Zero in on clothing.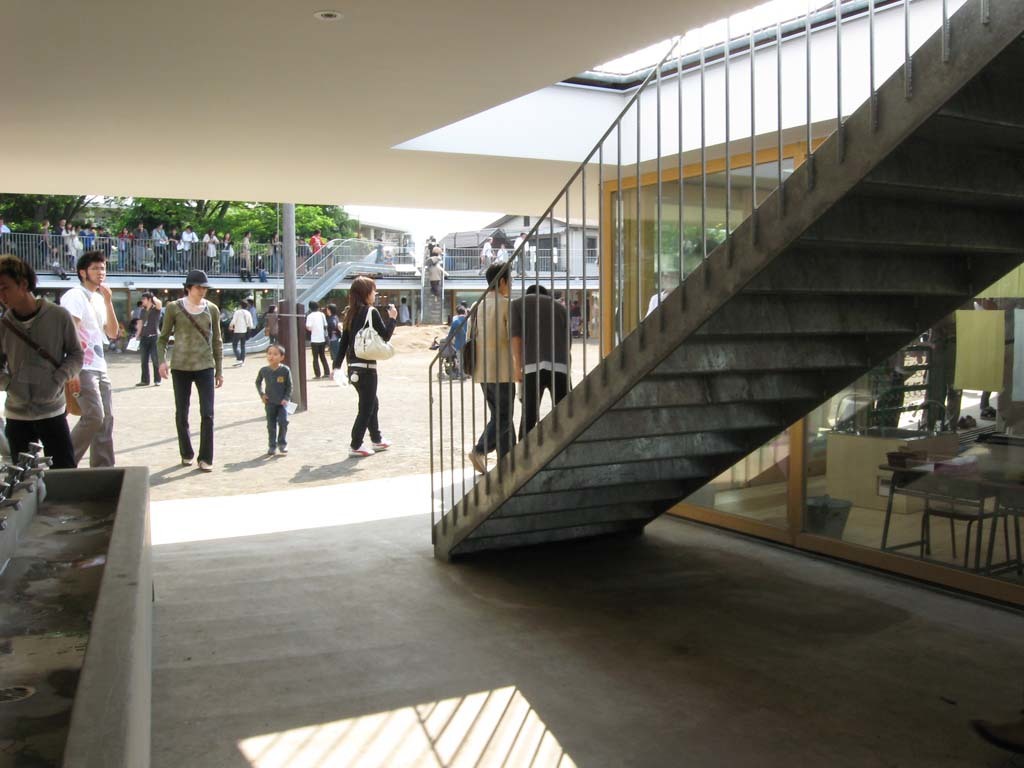
Zeroed in: [231, 305, 254, 362].
